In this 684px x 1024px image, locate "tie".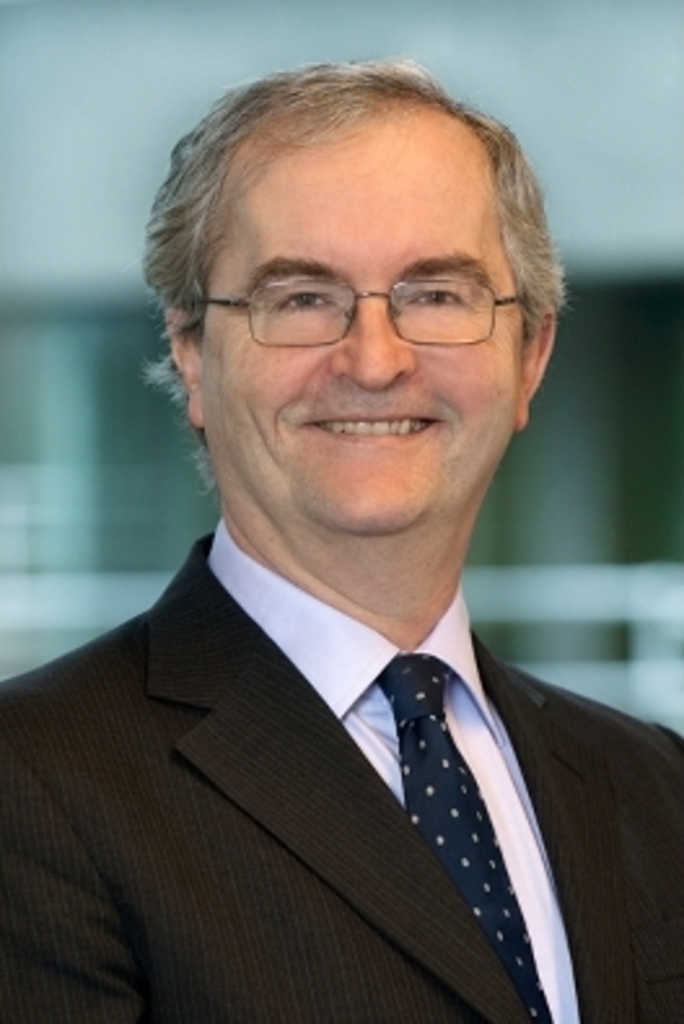
Bounding box: crop(368, 646, 554, 1021).
